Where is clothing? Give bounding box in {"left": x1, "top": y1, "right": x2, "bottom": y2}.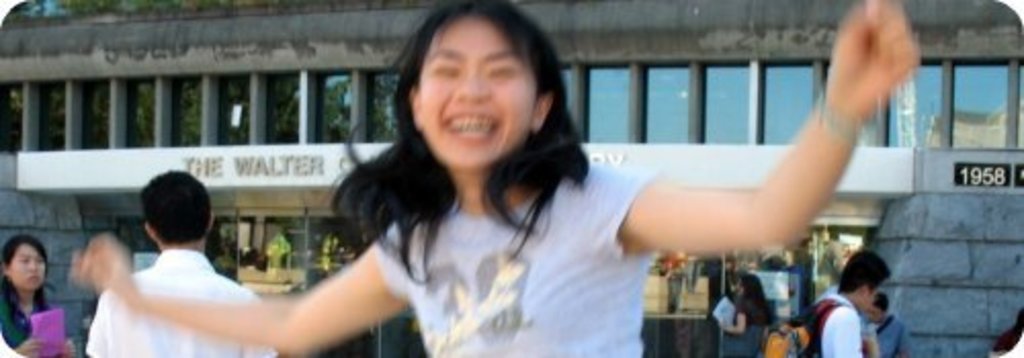
{"left": 371, "top": 168, "right": 662, "bottom": 356}.
